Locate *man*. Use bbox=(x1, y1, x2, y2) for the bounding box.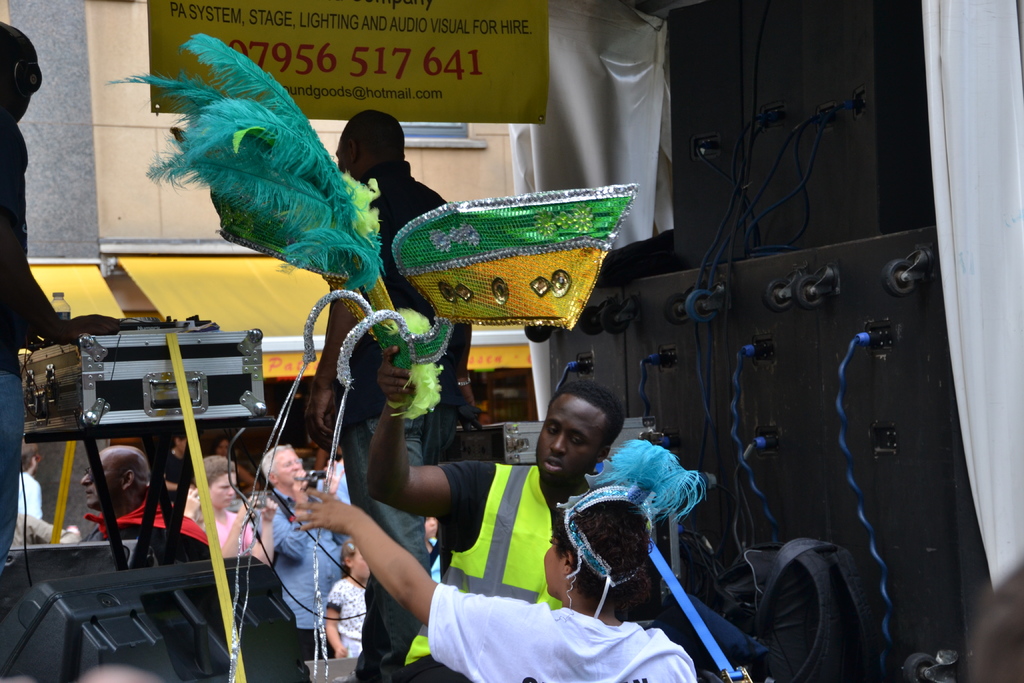
bbox=(301, 110, 492, 675).
